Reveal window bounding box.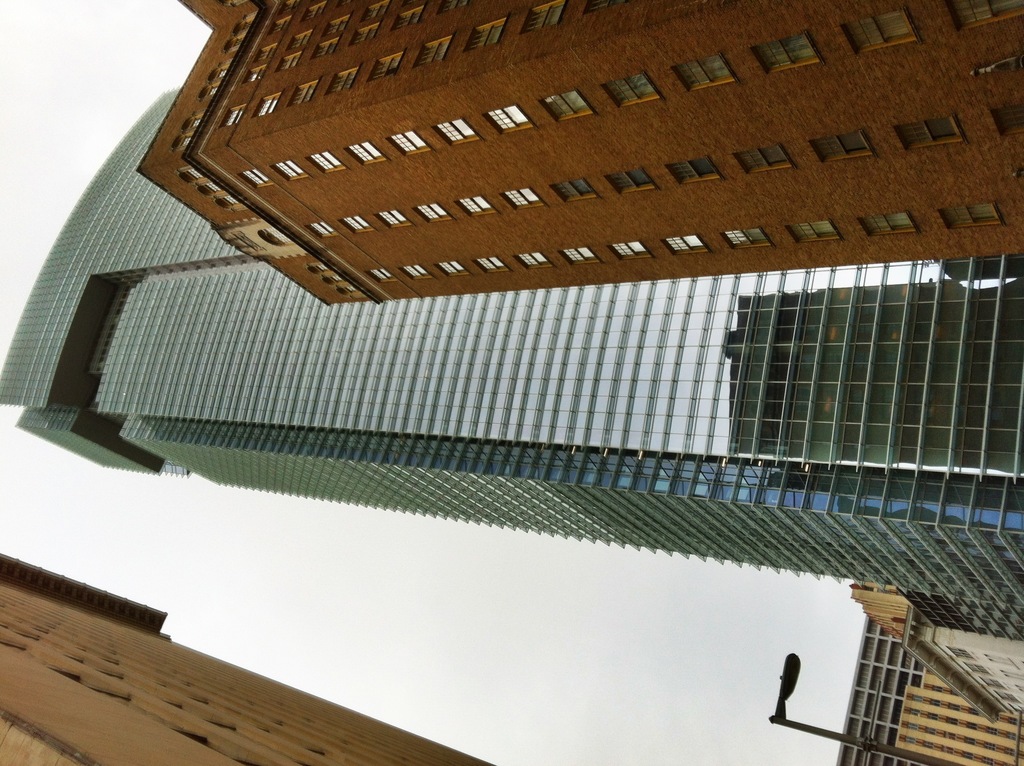
Revealed: 392,11,420,32.
